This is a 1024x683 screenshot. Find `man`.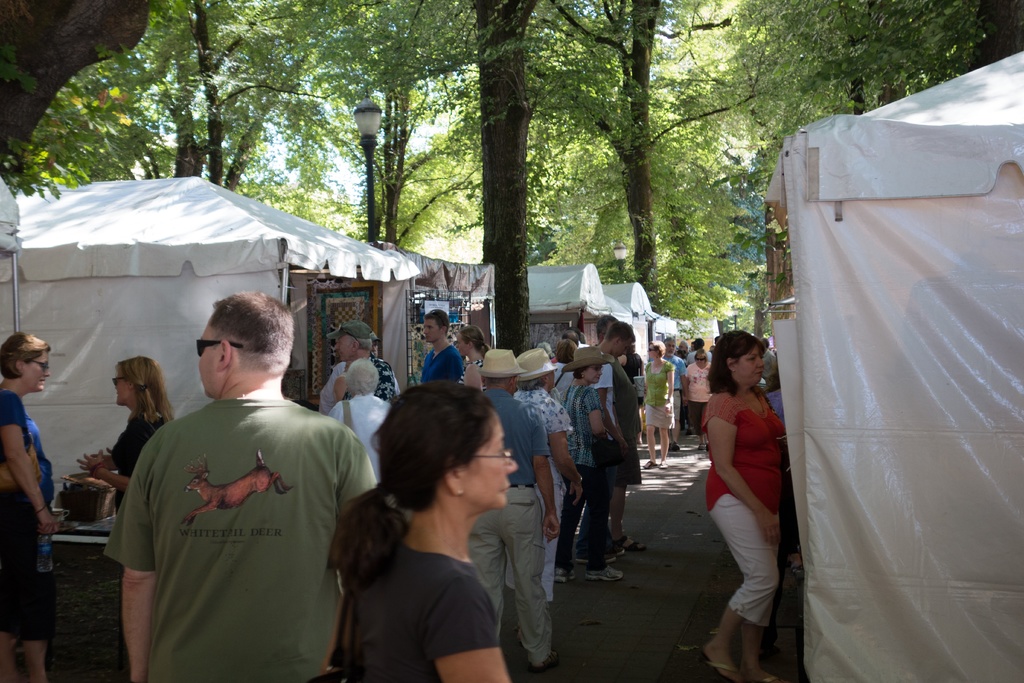
Bounding box: pyautogui.locateOnScreen(420, 314, 463, 379).
